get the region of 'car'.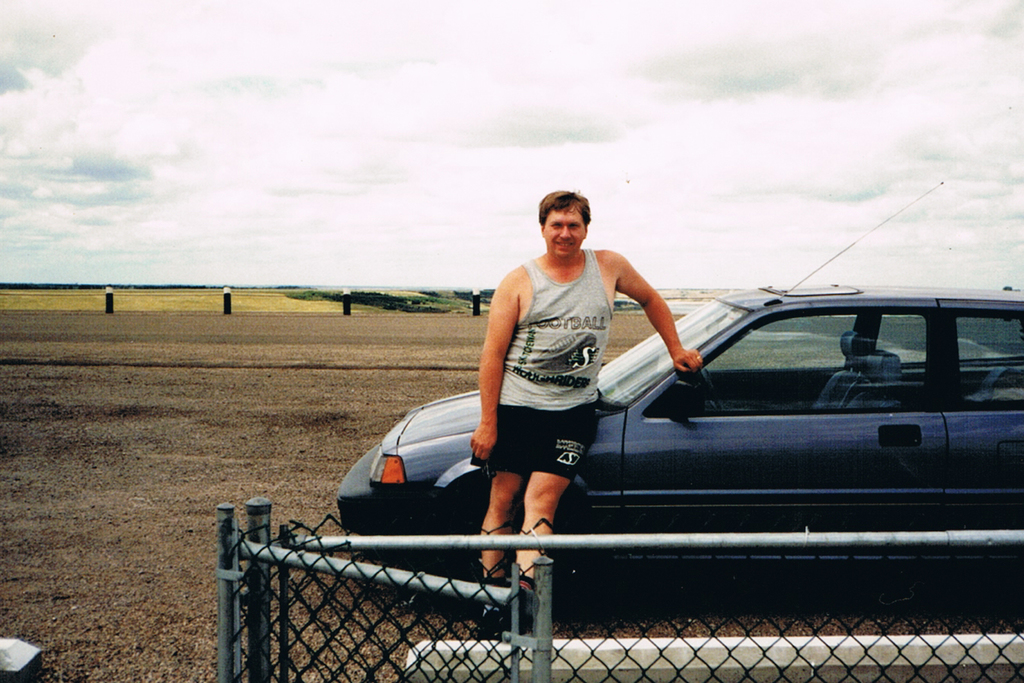
(339, 280, 1023, 597).
